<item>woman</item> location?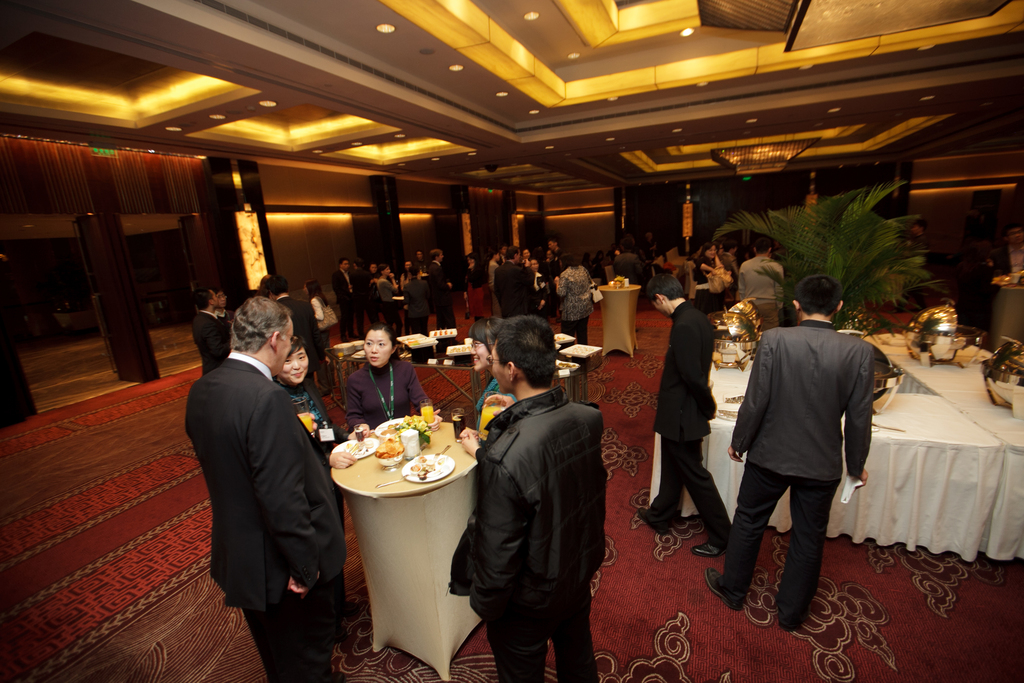
(375,263,401,349)
